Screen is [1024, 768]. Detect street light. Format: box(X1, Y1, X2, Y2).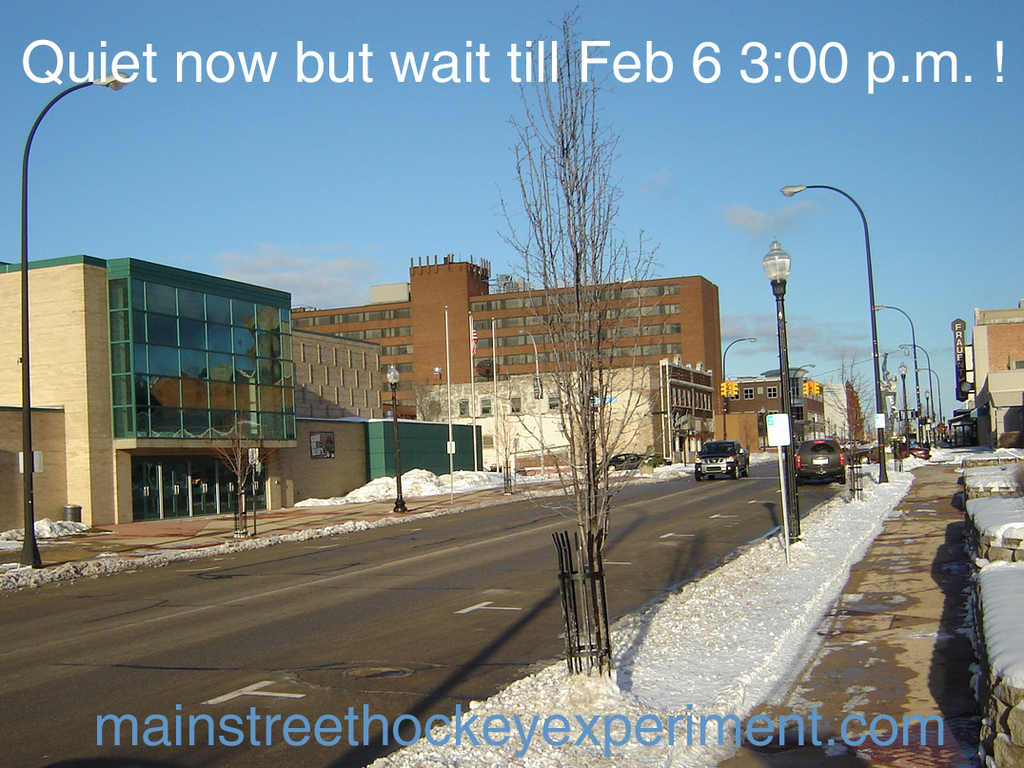
box(15, 70, 125, 564).
